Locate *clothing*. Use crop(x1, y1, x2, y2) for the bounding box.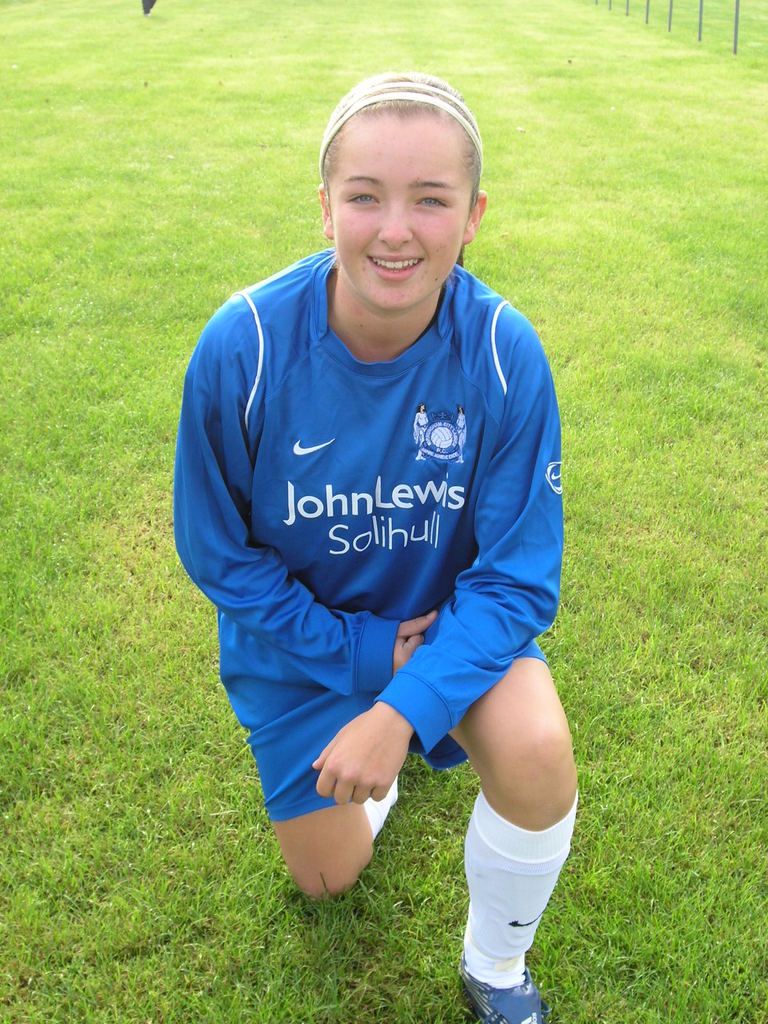
crop(173, 228, 577, 836).
